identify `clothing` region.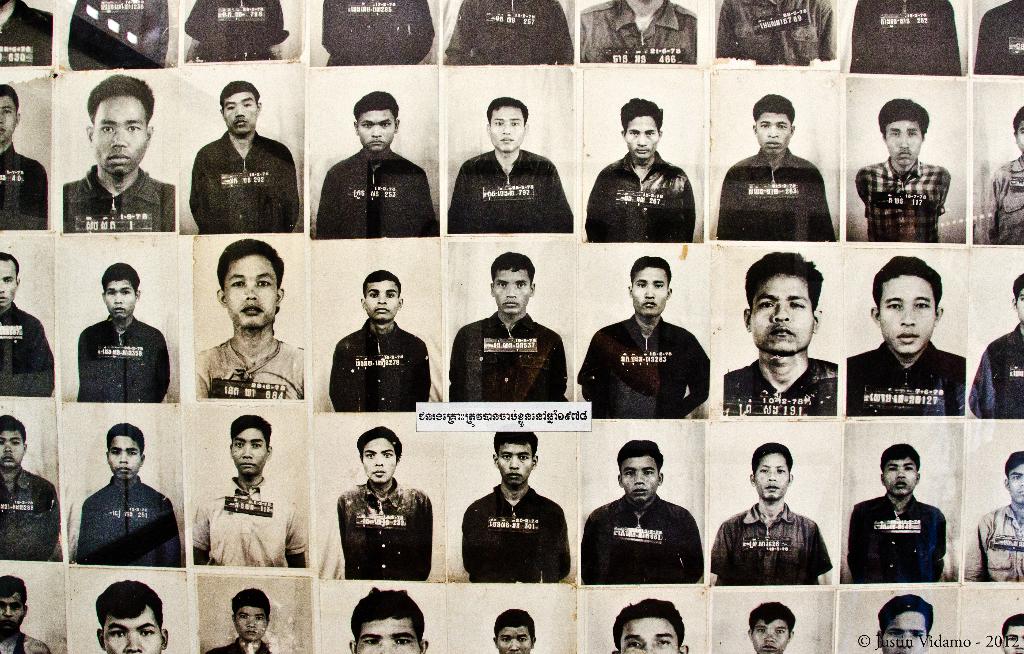
Region: [964,500,1023,583].
